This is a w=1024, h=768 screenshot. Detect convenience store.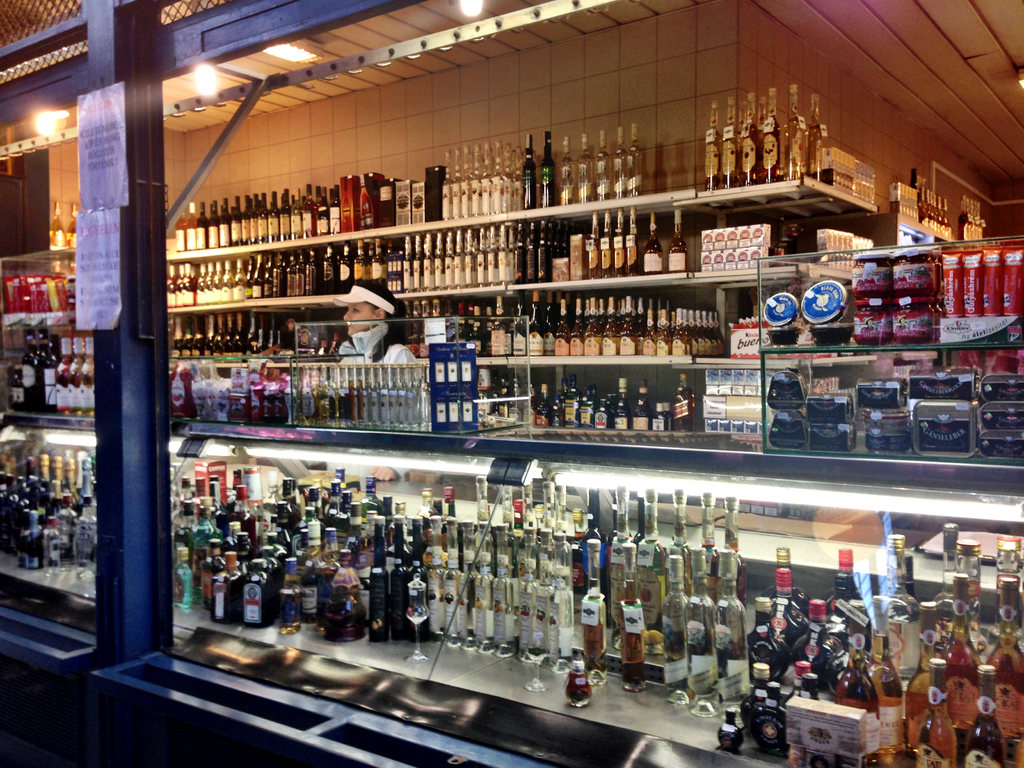
(x1=12, y1=0, x2=1014, y2=755).
